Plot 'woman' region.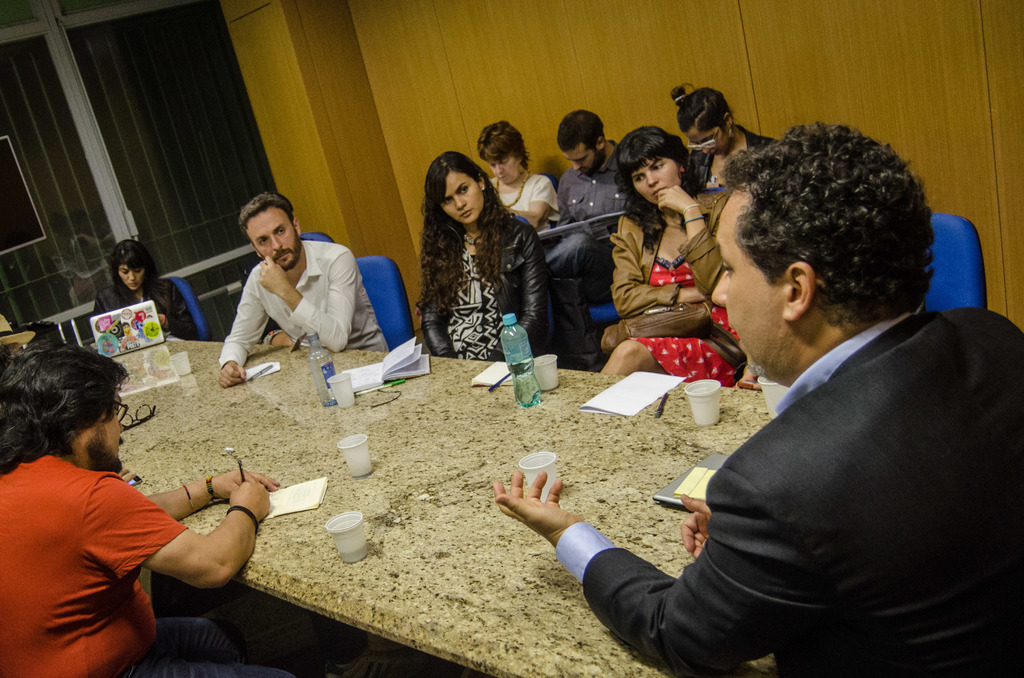
Plotted at bbox(89, 234, 200, 341).
